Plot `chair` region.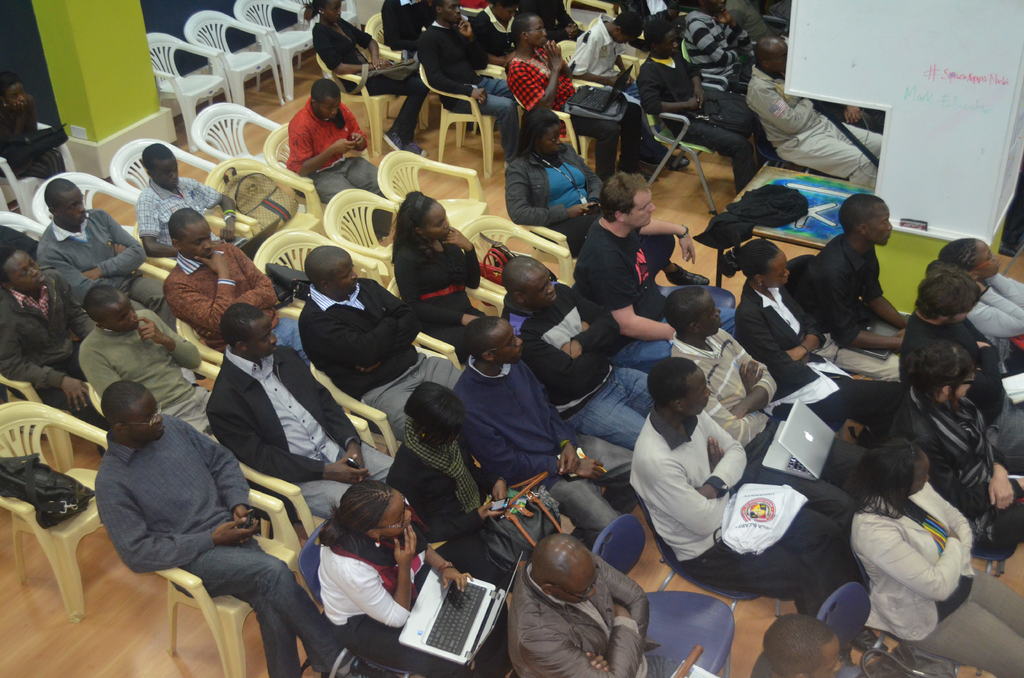
Plotted at bbox=(315, 44, 430, 149).
